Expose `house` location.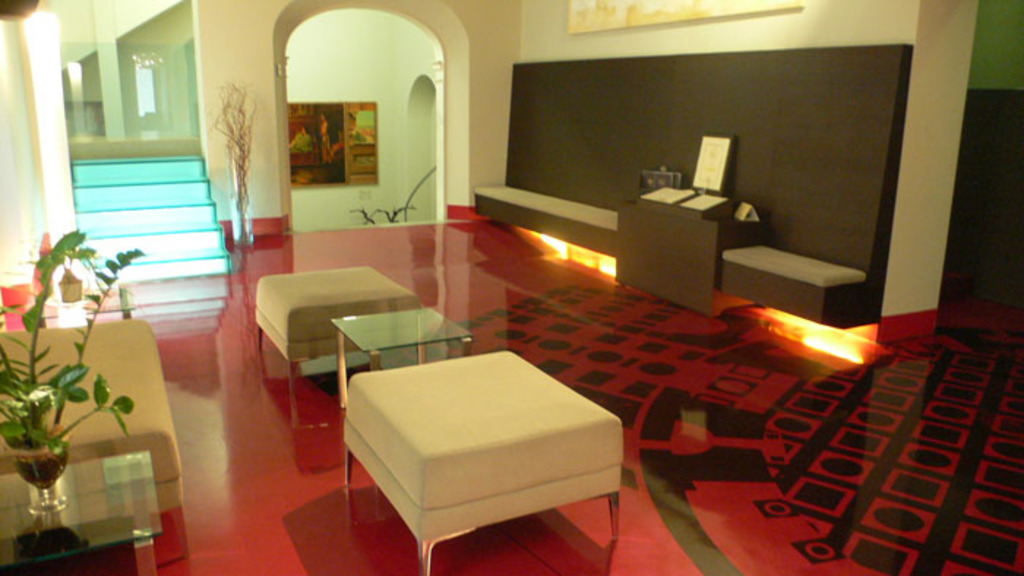
Exposed at bbox=(0, 0, 1023, 575).
